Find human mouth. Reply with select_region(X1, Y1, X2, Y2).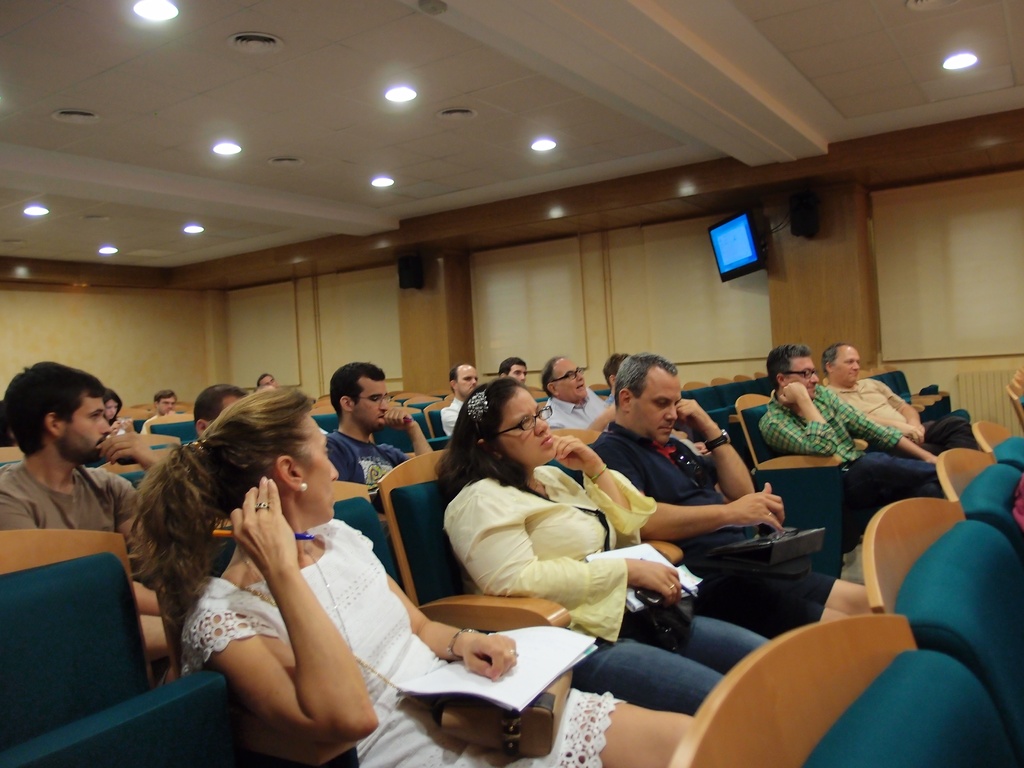
select_region(572, 383, 584, 392).
